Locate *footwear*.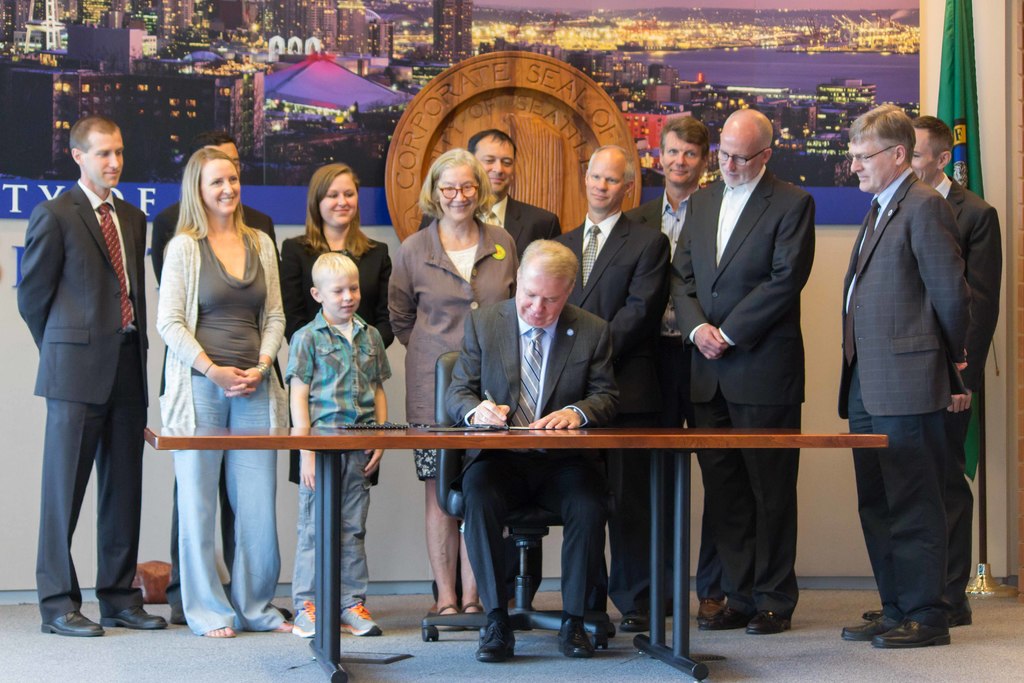
Bounding box: {"left": 751, "top": 607, "right": 794, "bottom": 634}.
